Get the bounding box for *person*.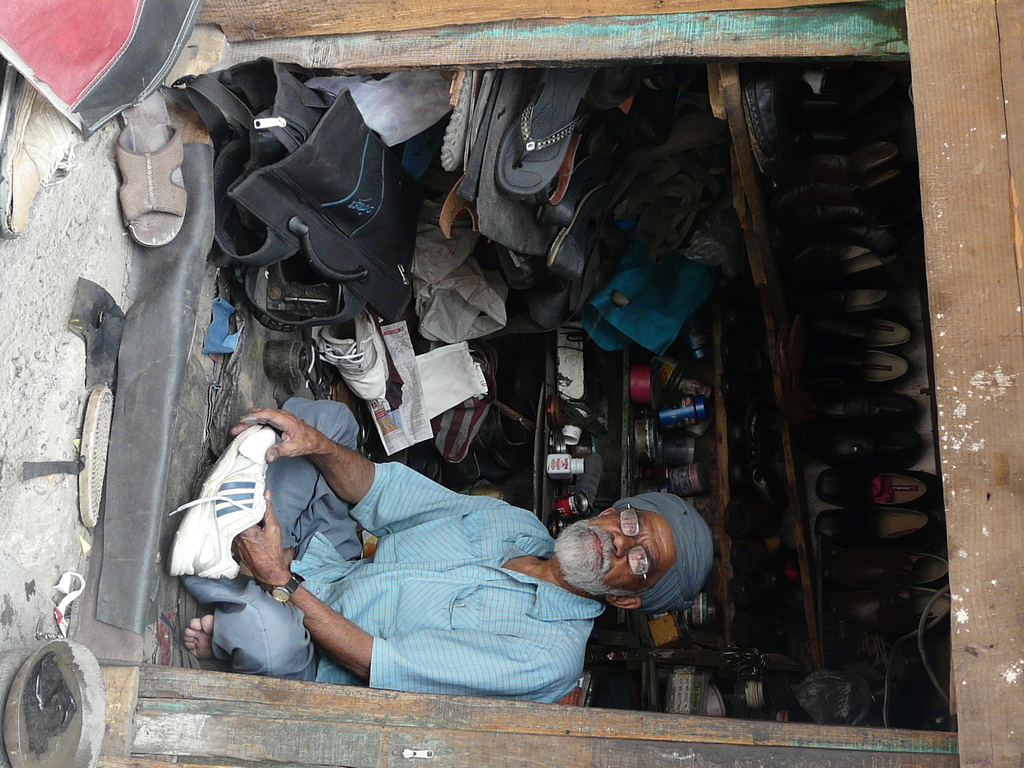
(192, 394, 719, 705).
